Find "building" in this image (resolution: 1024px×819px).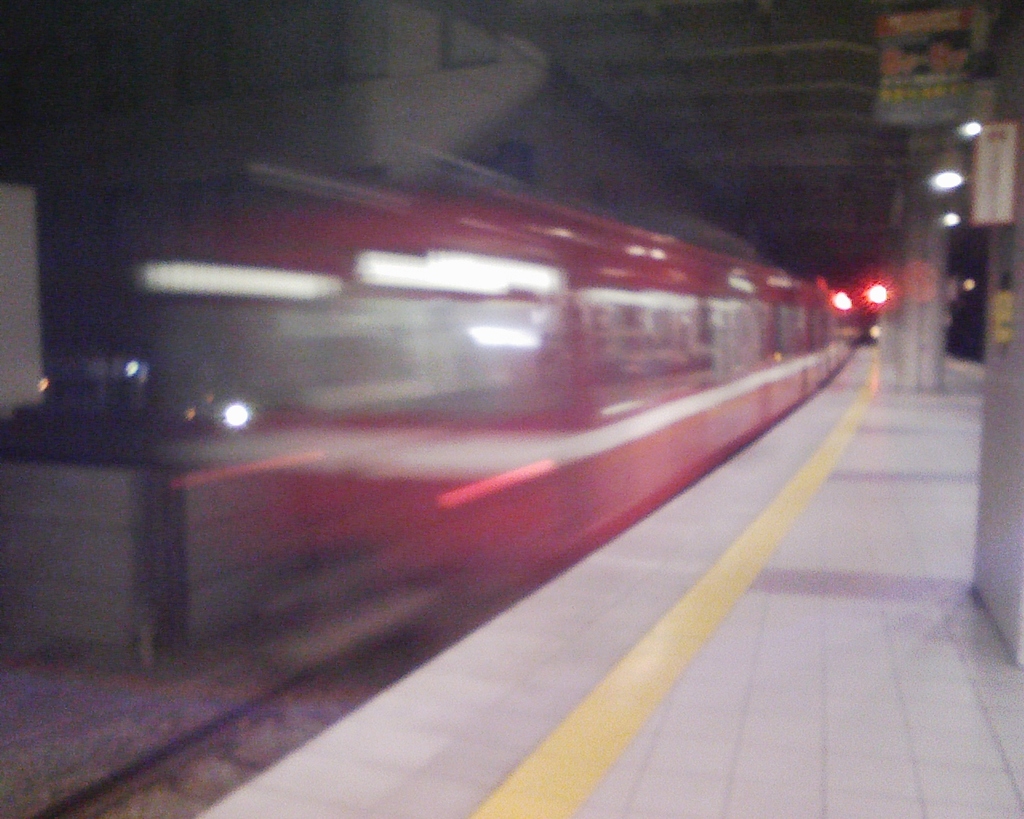
0, 0, 1023, 818.
